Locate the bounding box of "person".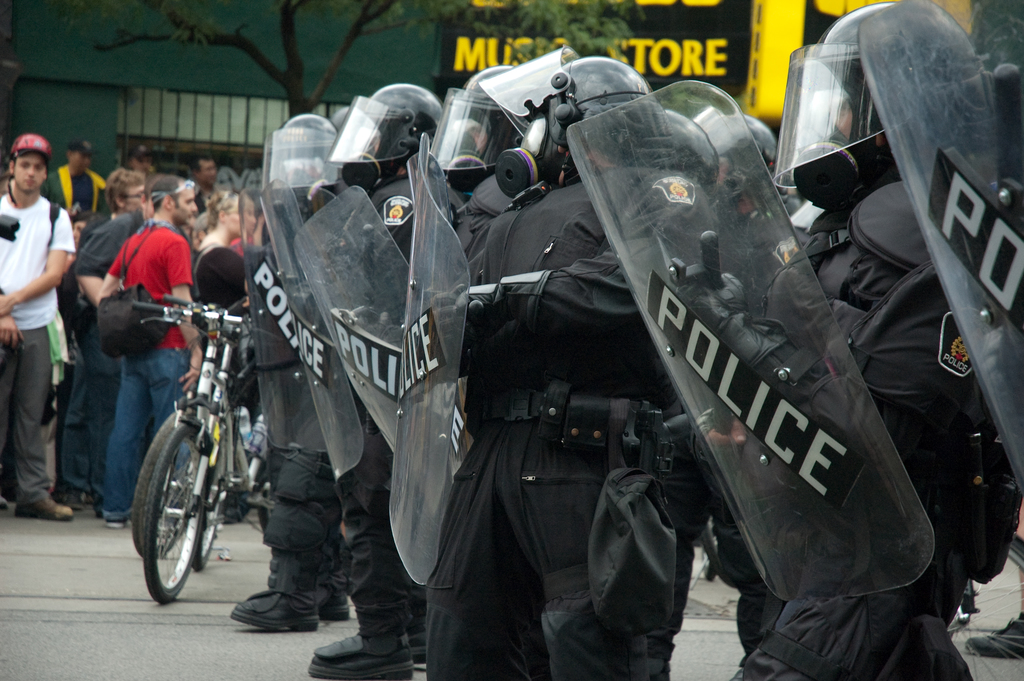
Bounding box: 68/168/154/506.
